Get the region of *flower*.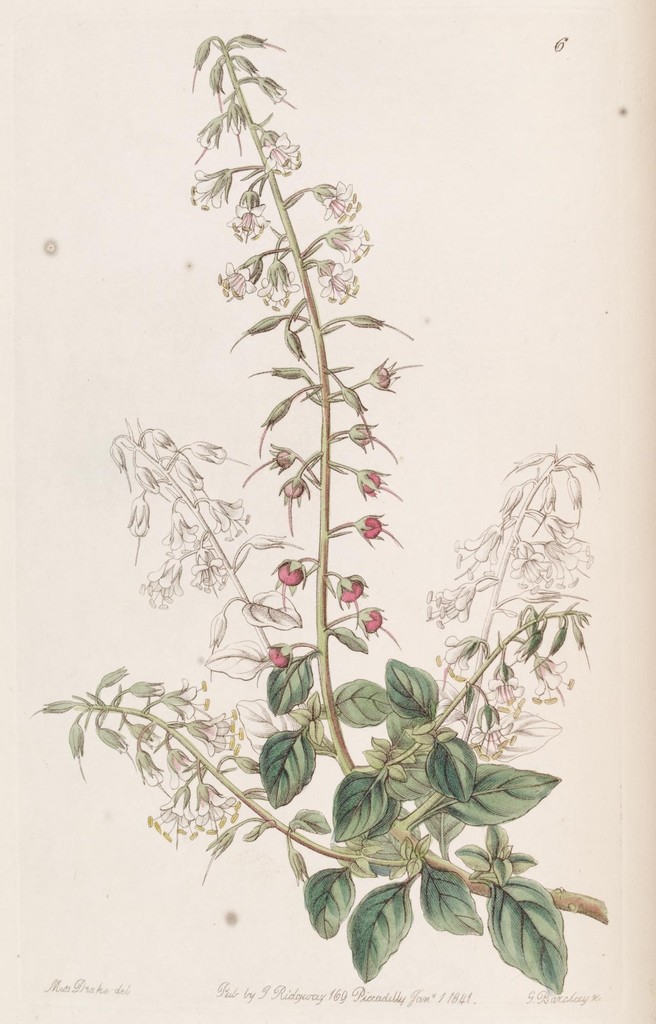
left=268, top=447, right=296, bottom=469.
